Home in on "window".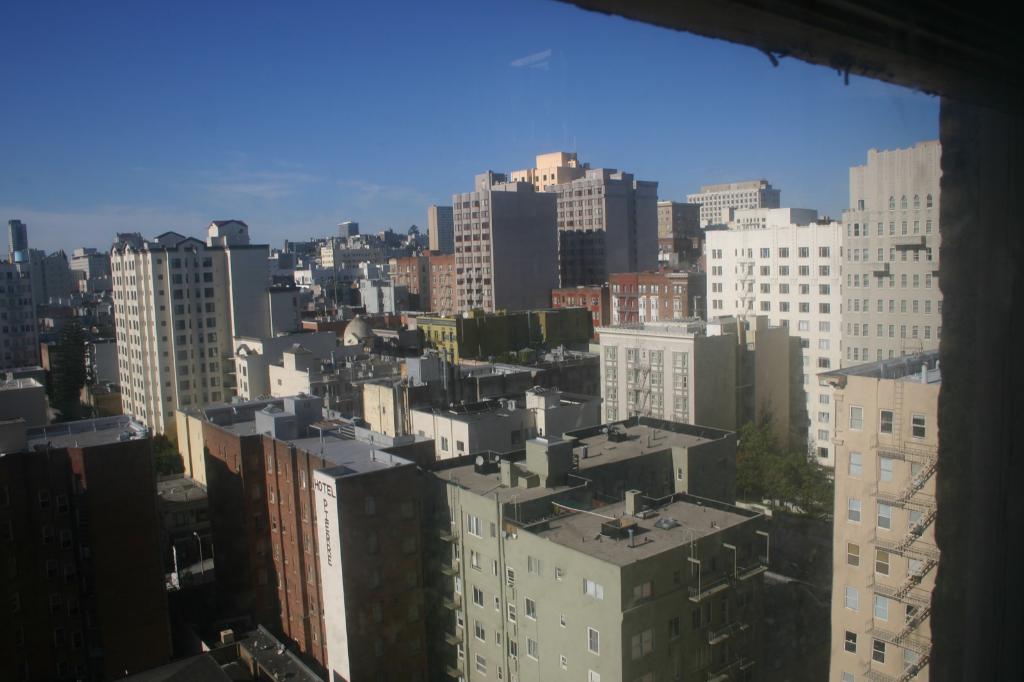
Homed in at bbox=(493, 560, 497, 578).
